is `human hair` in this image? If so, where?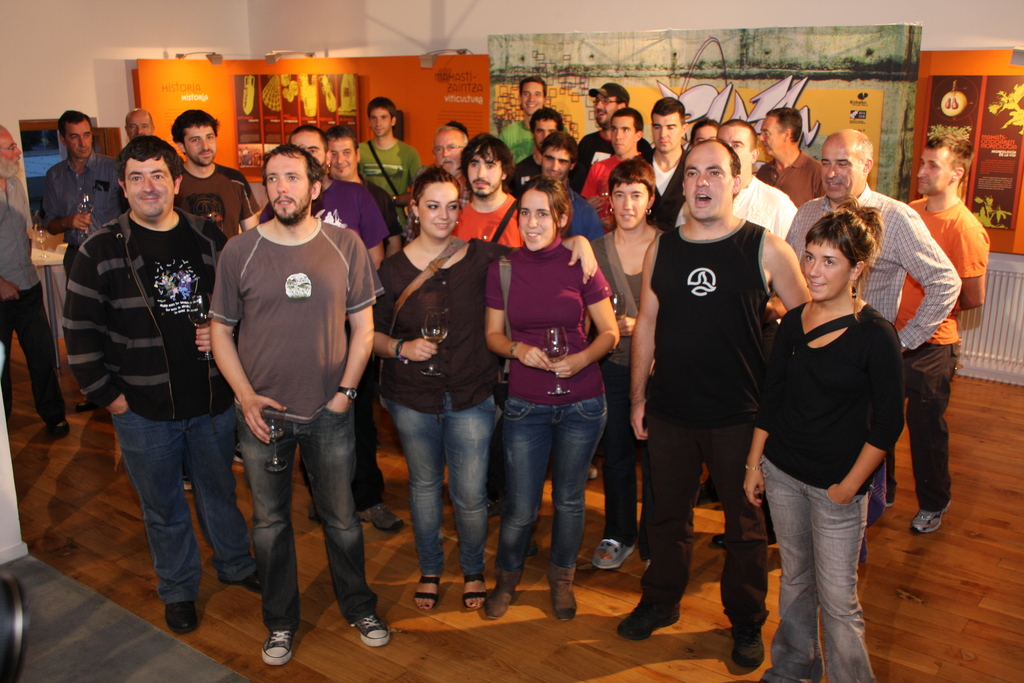
Yes, at bbox(859, 133, 872, 161).
